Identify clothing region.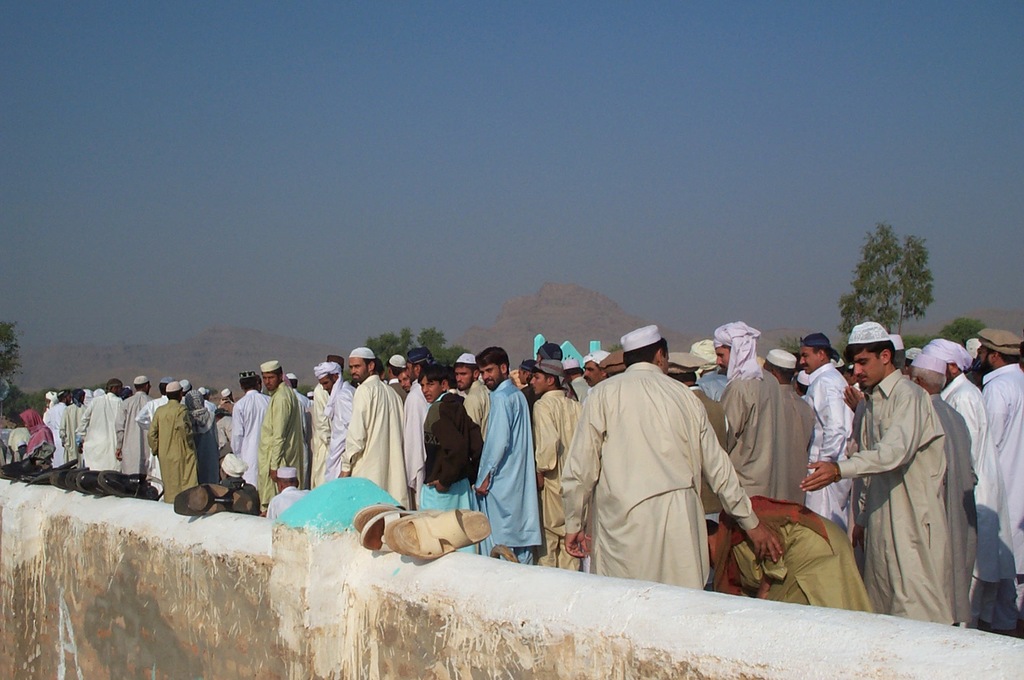
Region: detection(419, 390, 483, 552).
